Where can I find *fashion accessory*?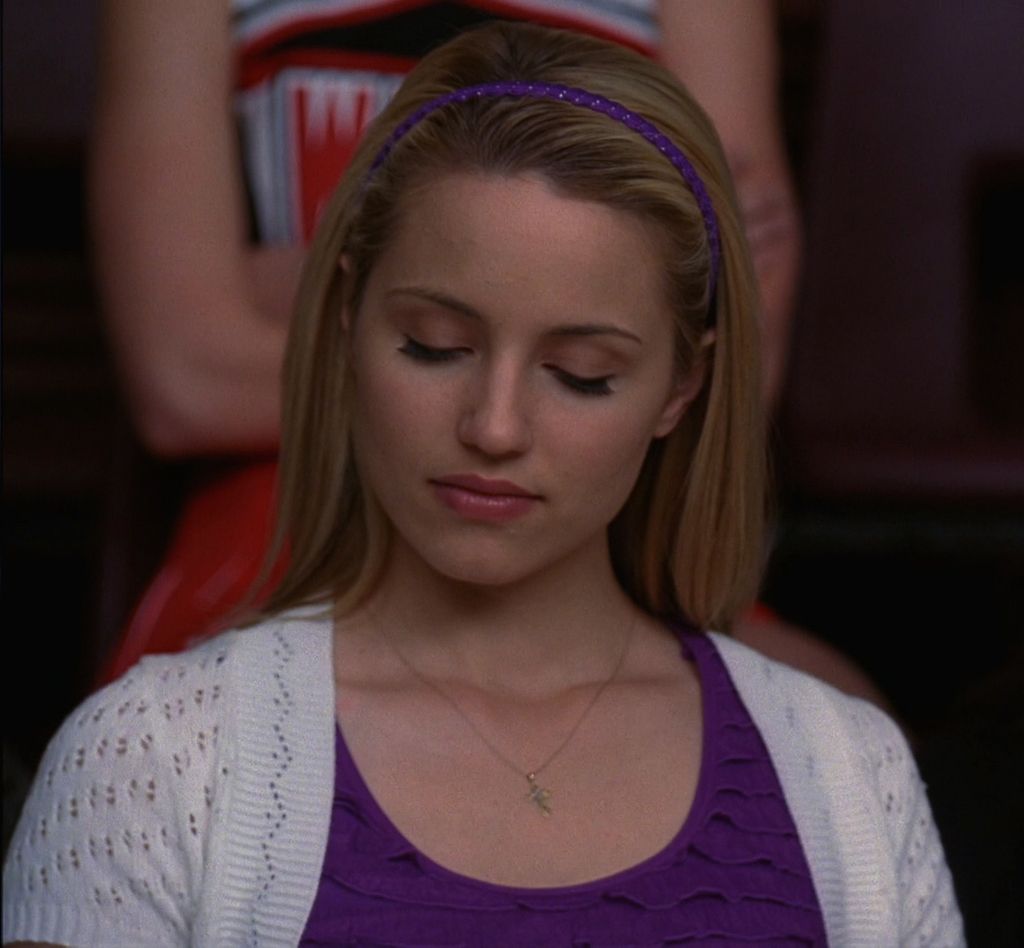
You can find it at l=360, t=75, r=725, b=312.
